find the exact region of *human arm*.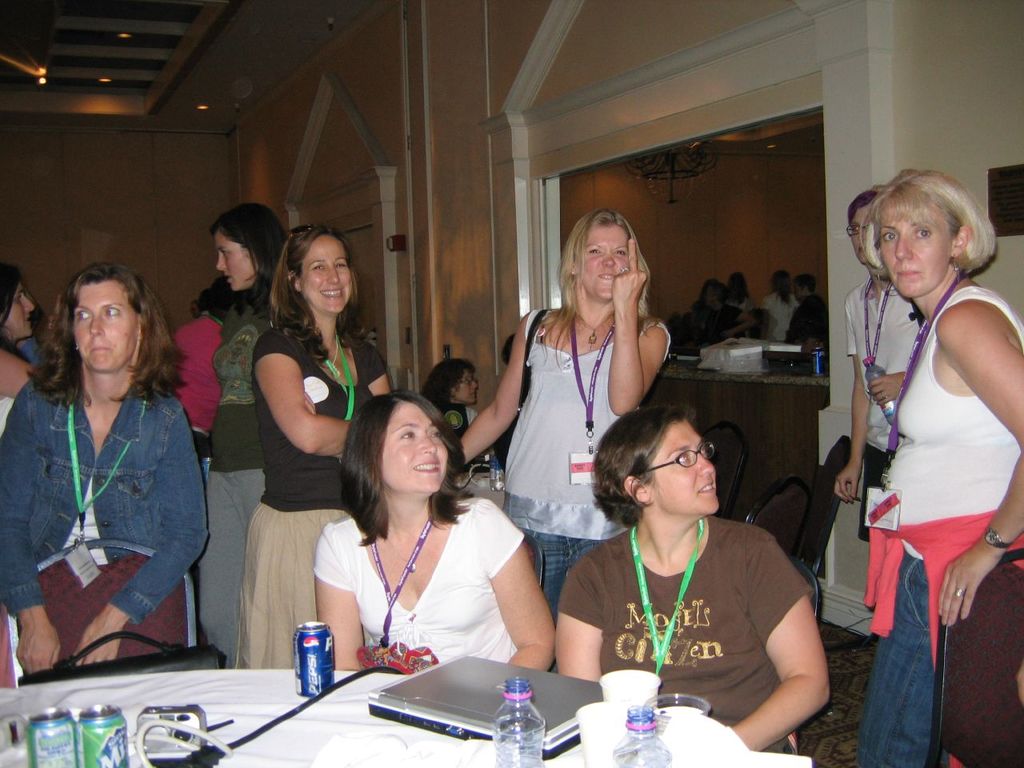
Exact region: box(717, 301, 761, 338).
